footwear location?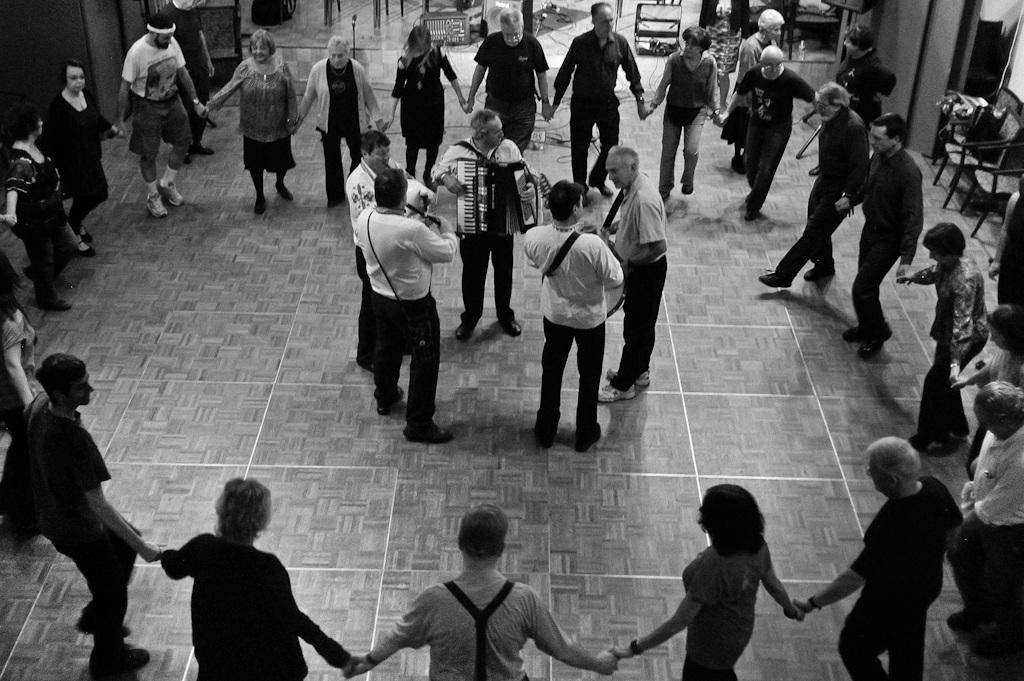
{"left": 743, "top": 198, "right": 757, "bottom": 222}
